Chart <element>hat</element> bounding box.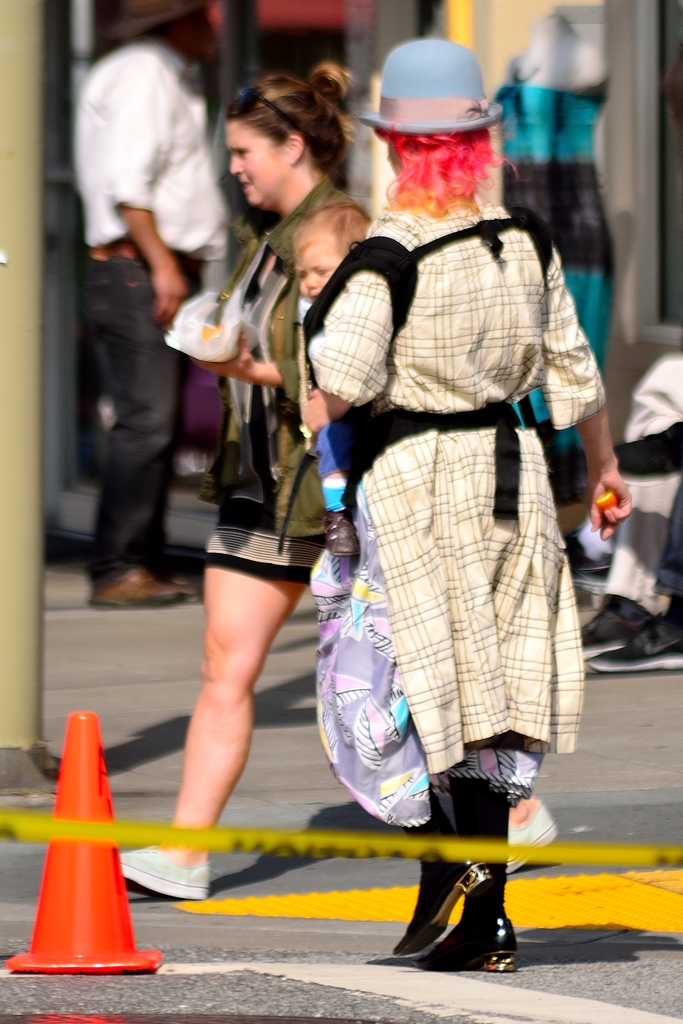
Charted: 100:0:198:43.
